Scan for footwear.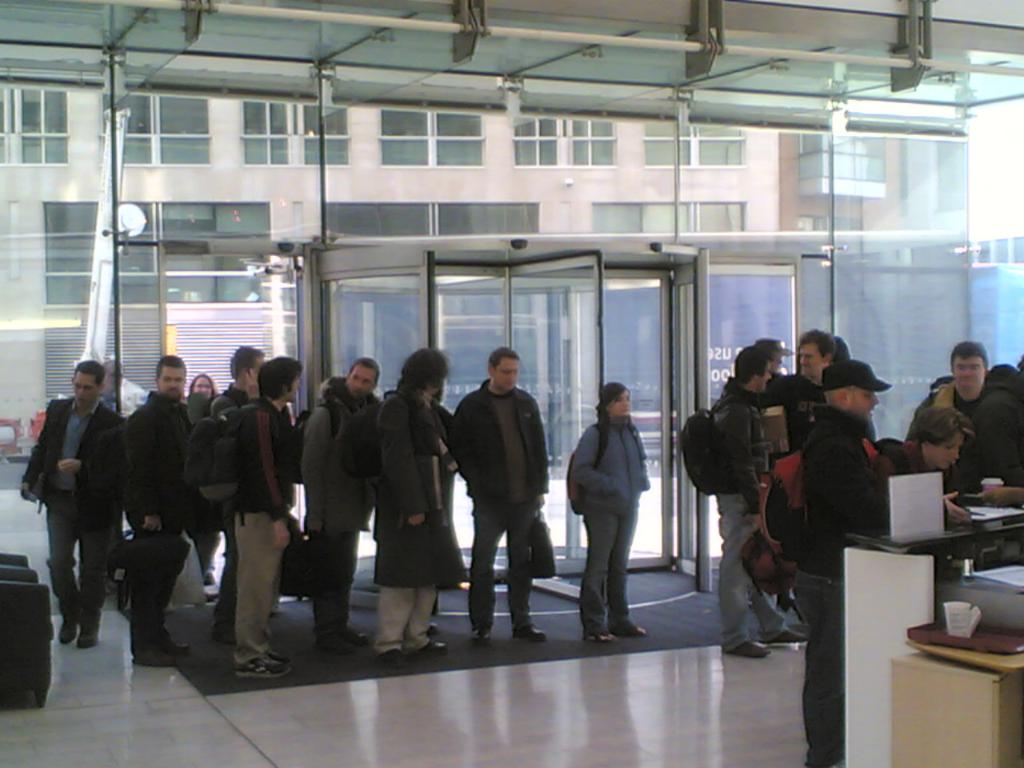
Scan result: [left=511, top=626, right=547, bottom=646].
